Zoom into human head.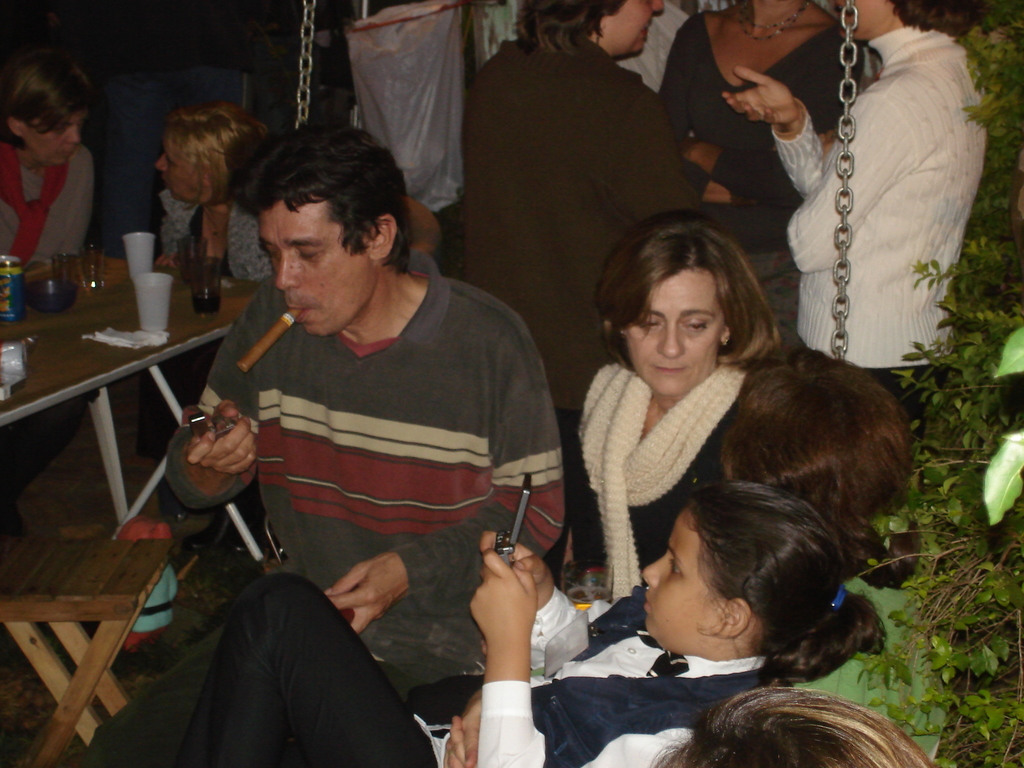
Zoom target: box=[602, 210, 740, 394].
